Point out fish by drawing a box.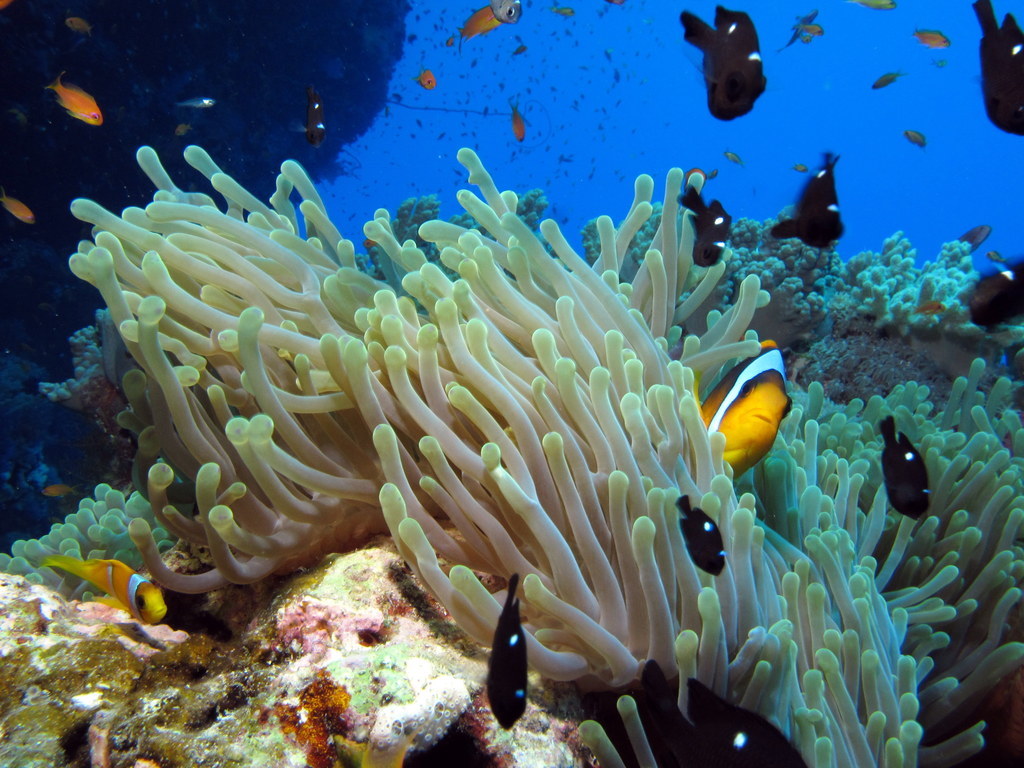
<region>692, 342, 803, 494</region>.
